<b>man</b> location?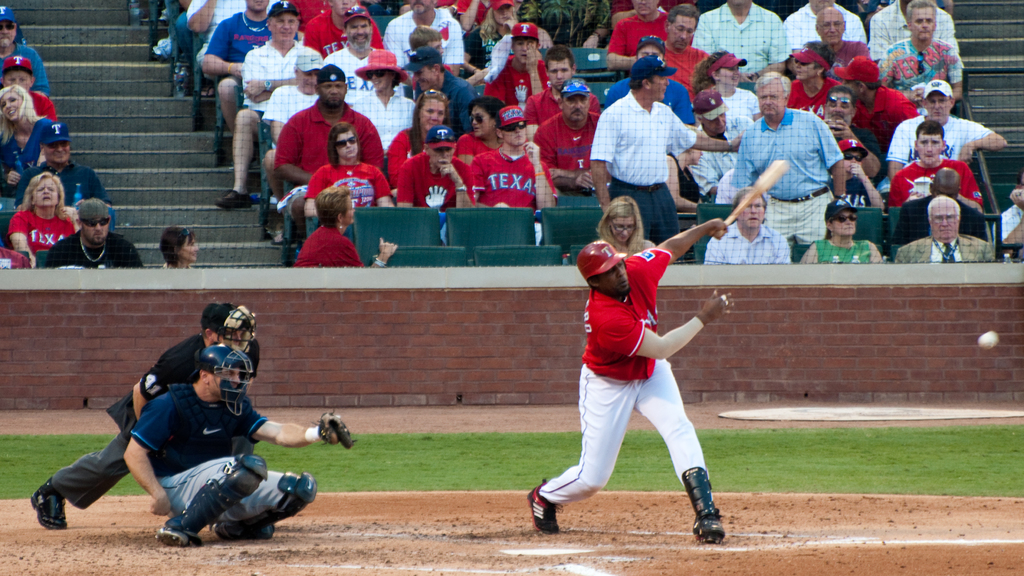
BBox(476, 110, 557, 210)
